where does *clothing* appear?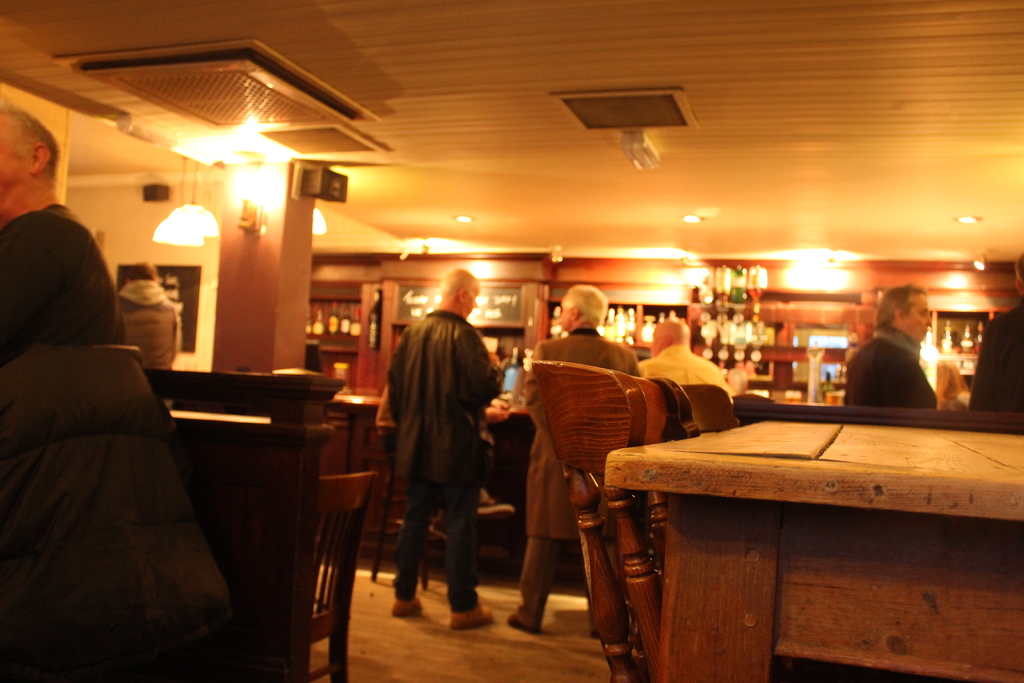
Appears at {"left": 510, "top": 538, "right": 589, "bottom": 632}.
